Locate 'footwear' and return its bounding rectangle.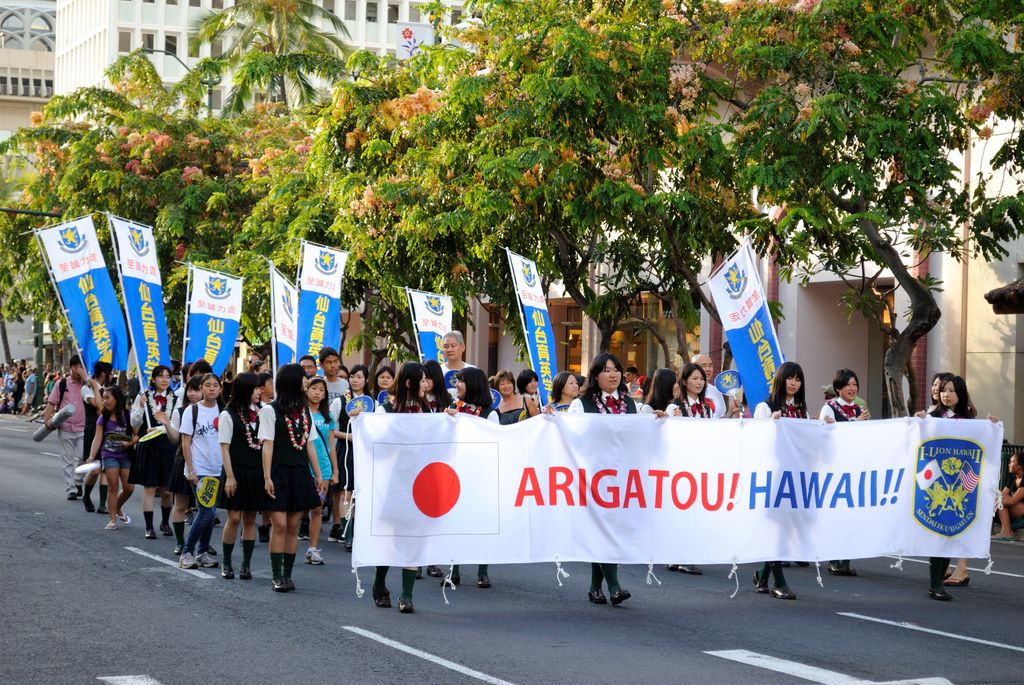
[x1=774, y1=583, x2=797, y2=599].
